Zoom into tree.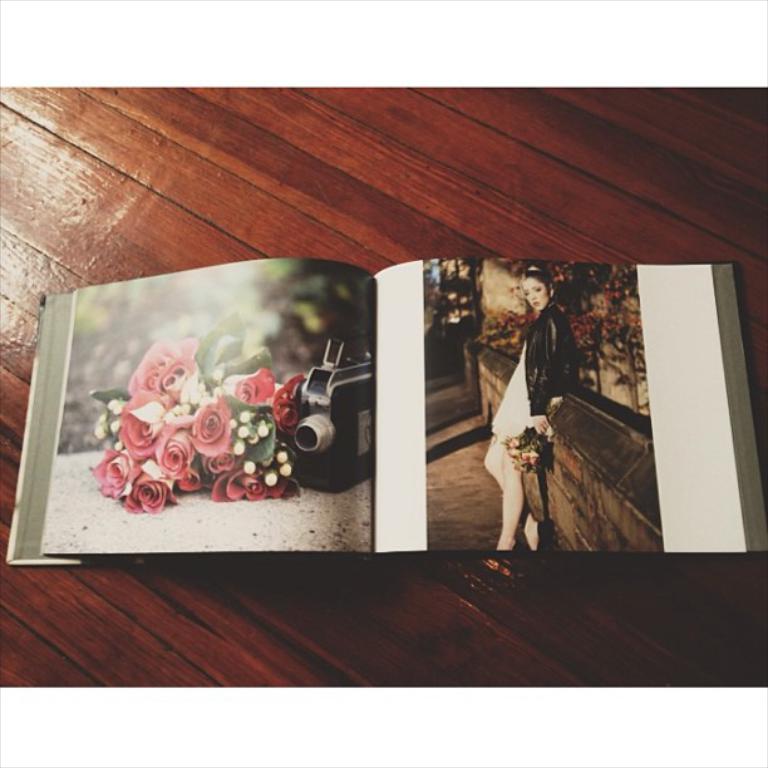
Zoom target: select_region(550, 260, 654, 412).
